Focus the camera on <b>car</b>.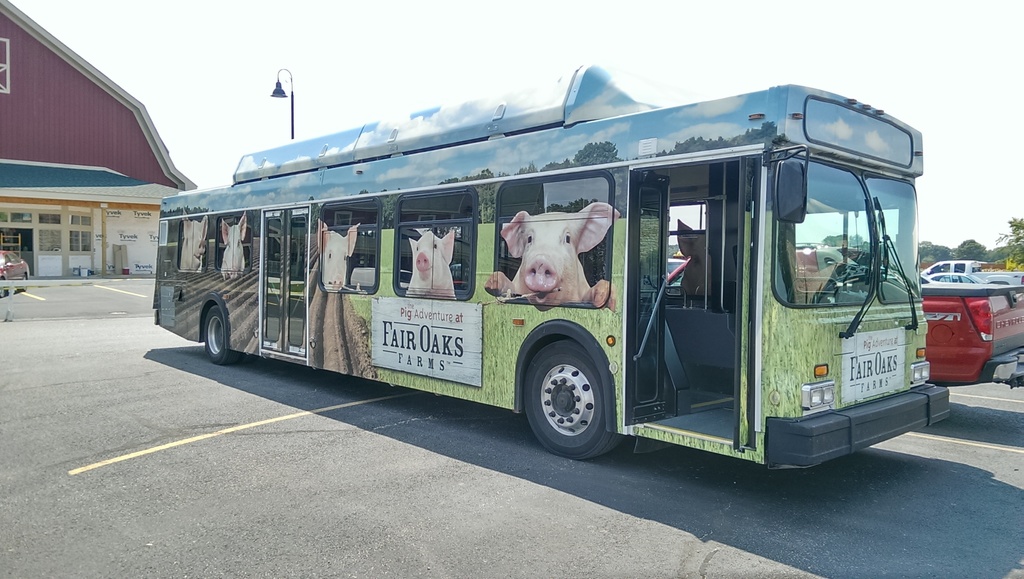
Focus region: box(0, 249, 27, 279).
